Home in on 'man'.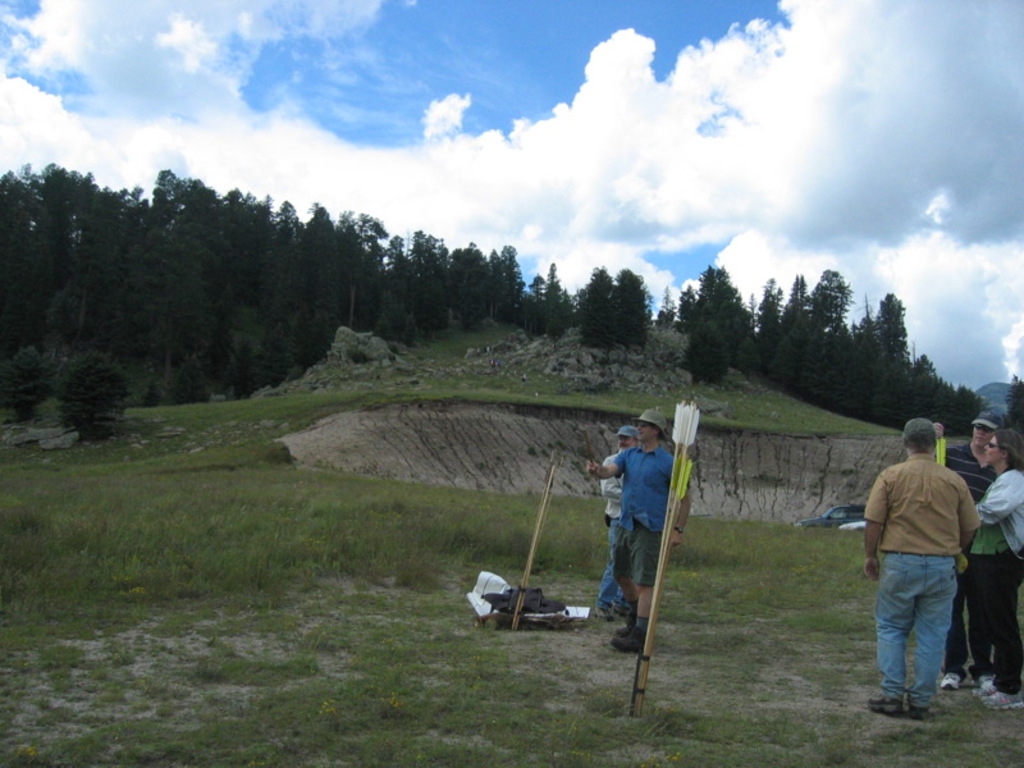
Homed in at 858,419,984,733.
